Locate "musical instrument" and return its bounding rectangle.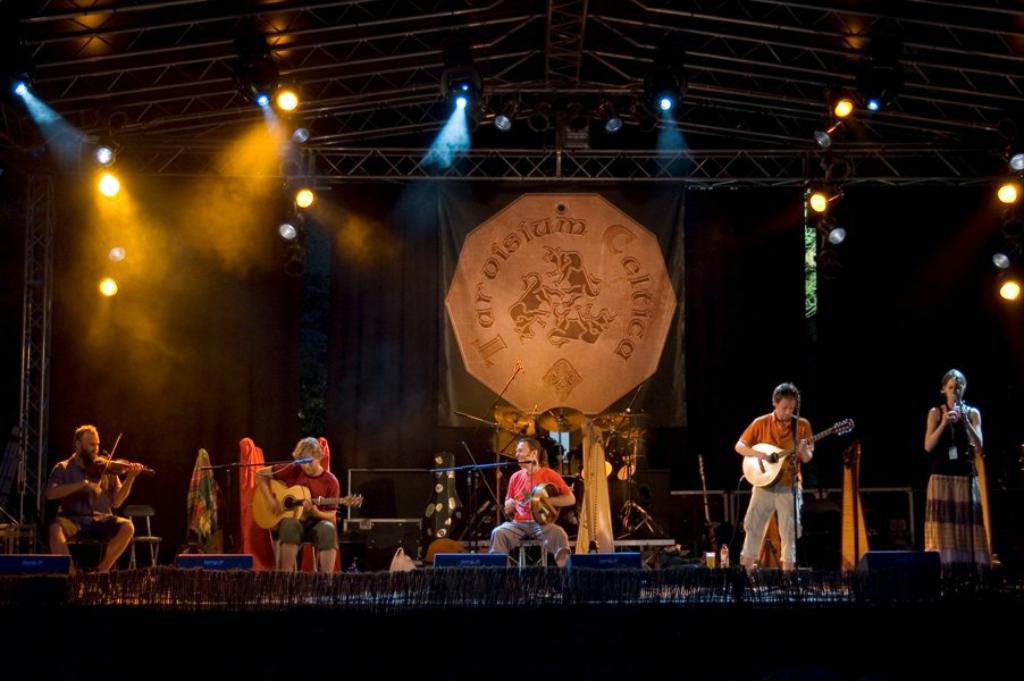
245 473 367 537.
